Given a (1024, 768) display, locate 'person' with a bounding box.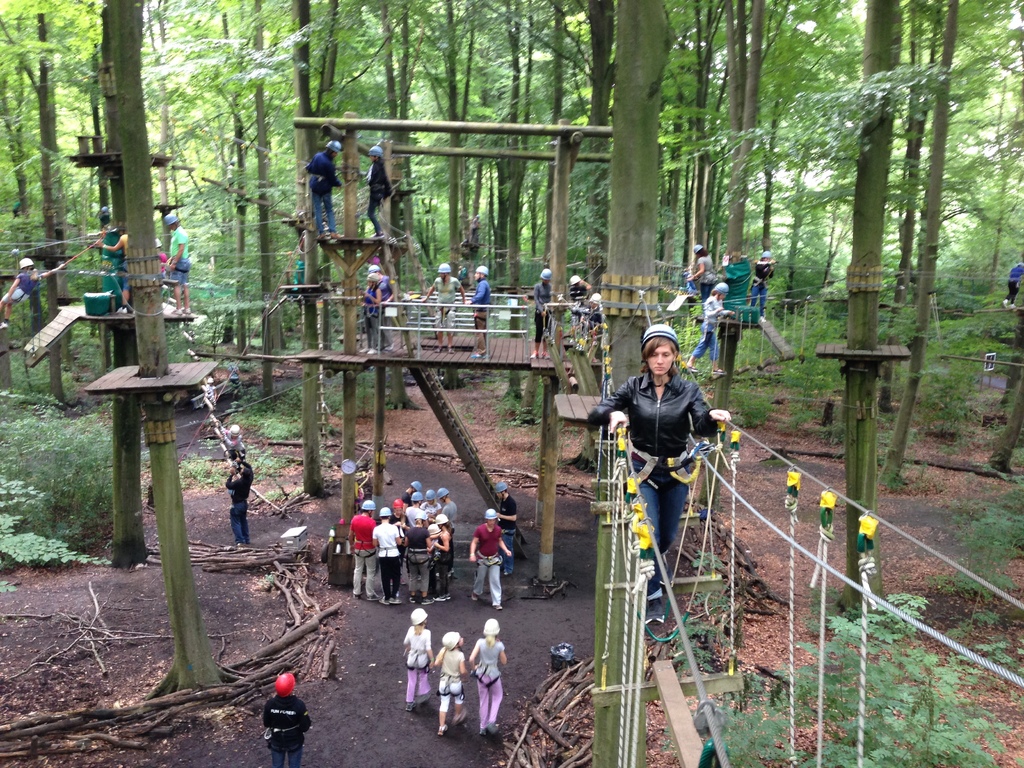
Located: bbox(609, 311, 727, 570).
